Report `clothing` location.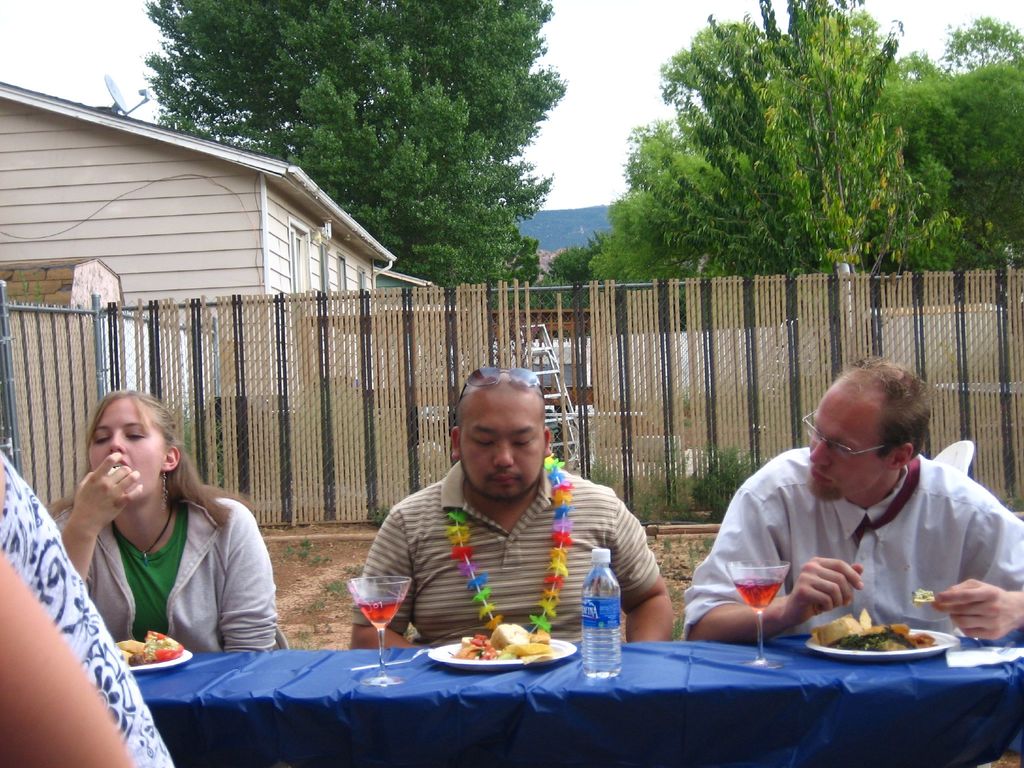
Report: {"left": 0, "top": 451, "right": 175, "bottom": 767}.
